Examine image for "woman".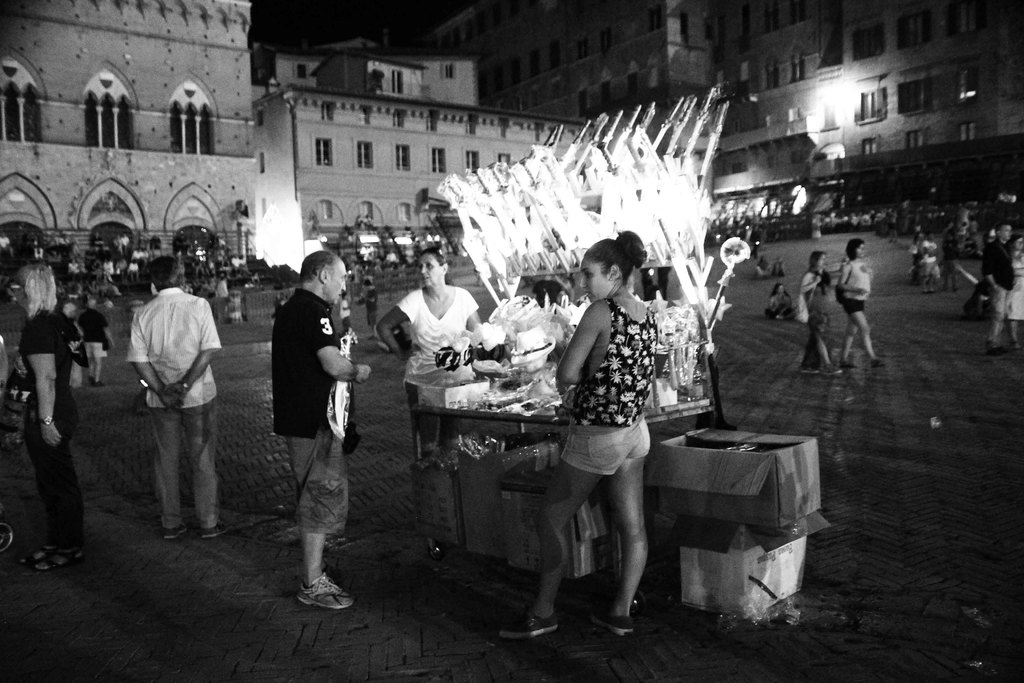
Examination result: x1=788 y1=252 x2=848 y2=381.
